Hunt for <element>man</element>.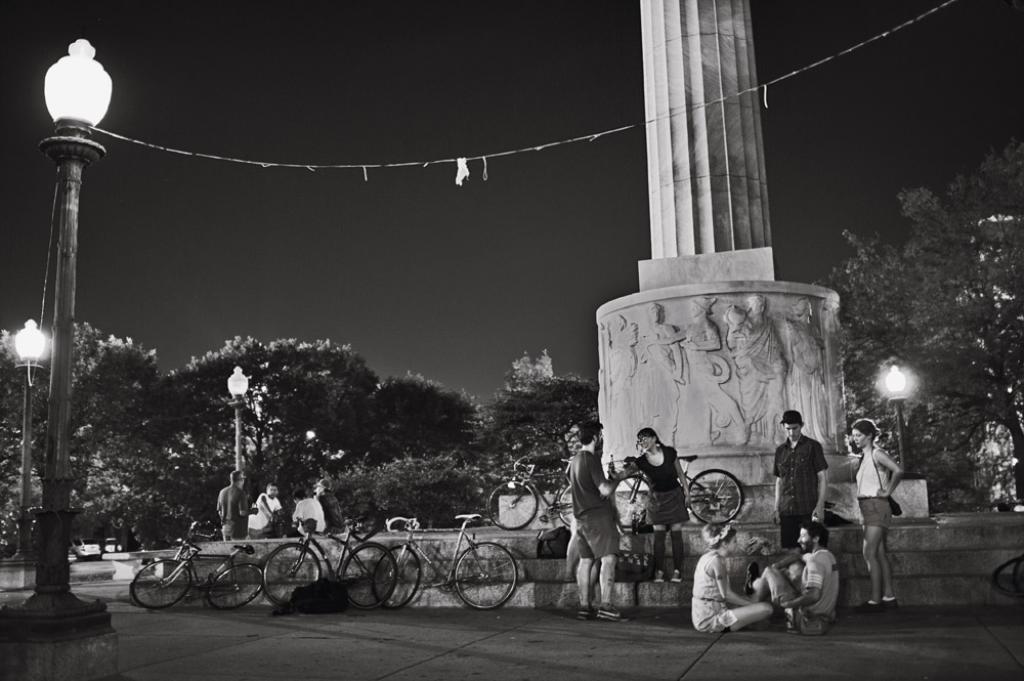
Hunted down at l=215, t=468, r=259, b=542.
